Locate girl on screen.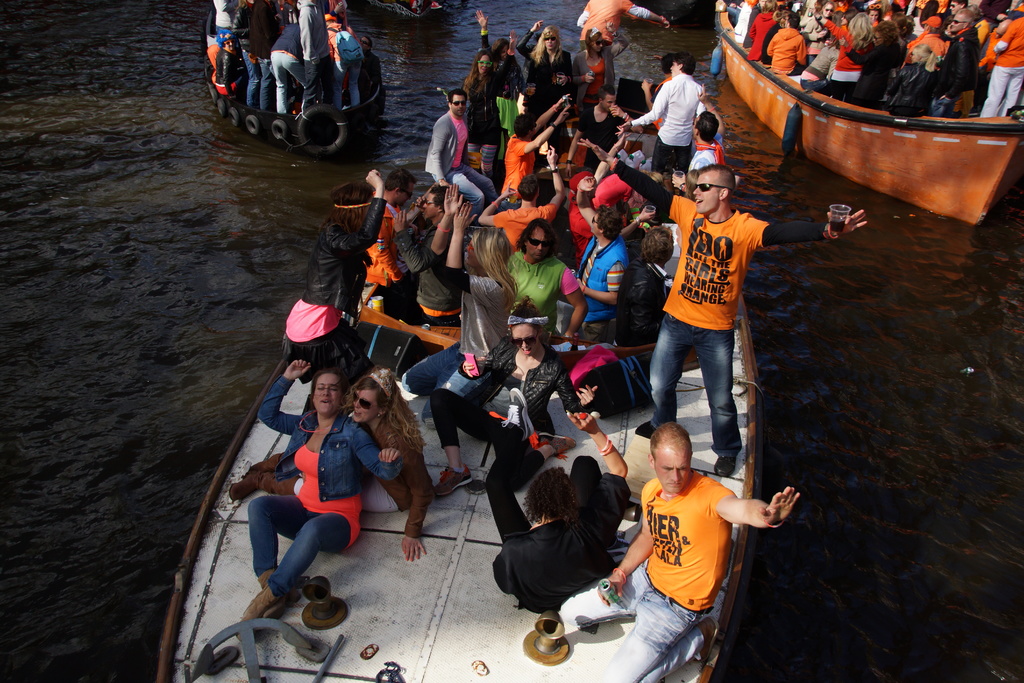
On screen at box=[433, 295, 598, 543].
